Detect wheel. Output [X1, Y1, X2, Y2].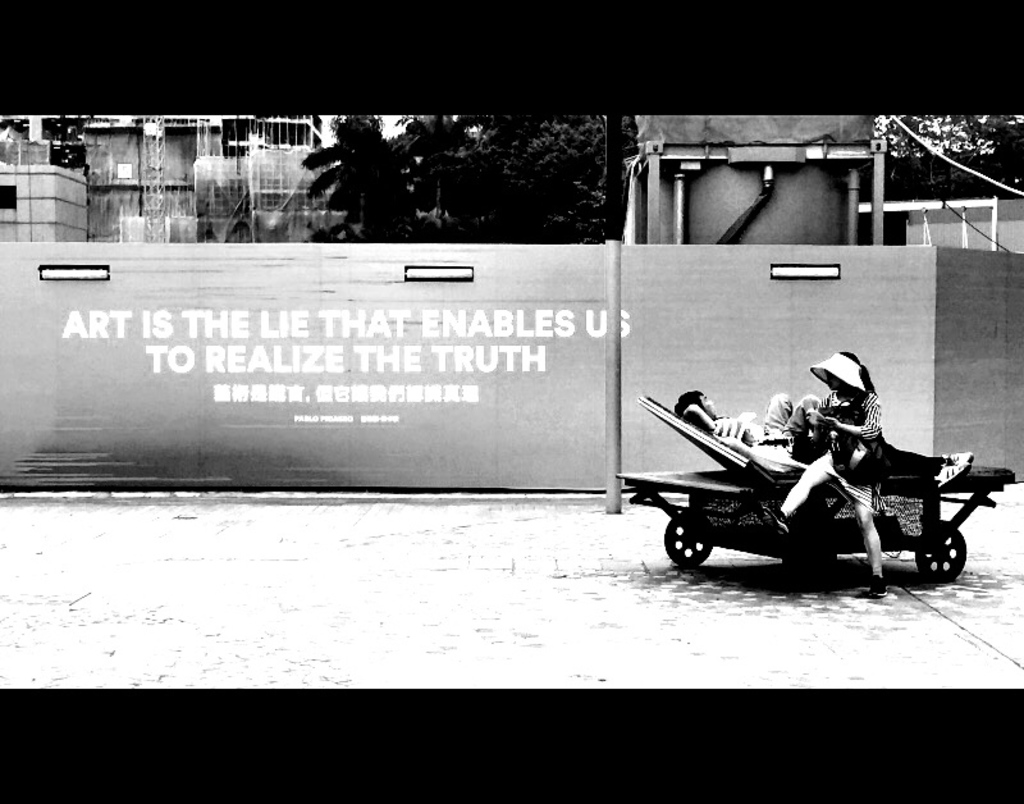
[662, 507, 744, 572].
